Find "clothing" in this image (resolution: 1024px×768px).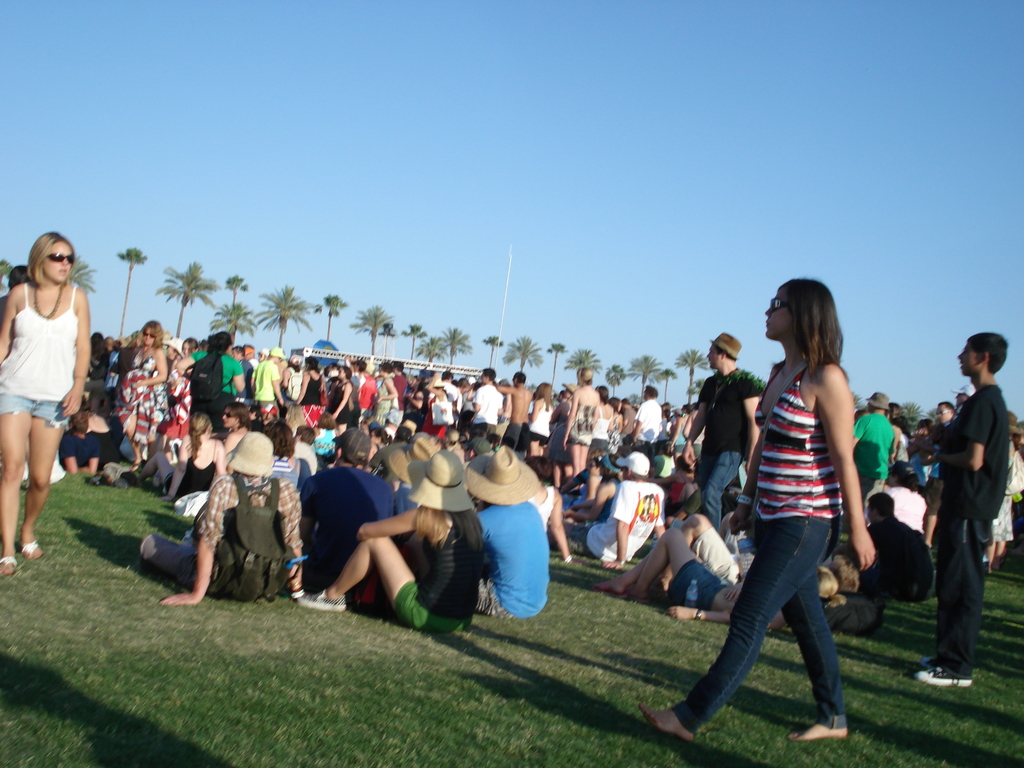
190,349,247,415.
